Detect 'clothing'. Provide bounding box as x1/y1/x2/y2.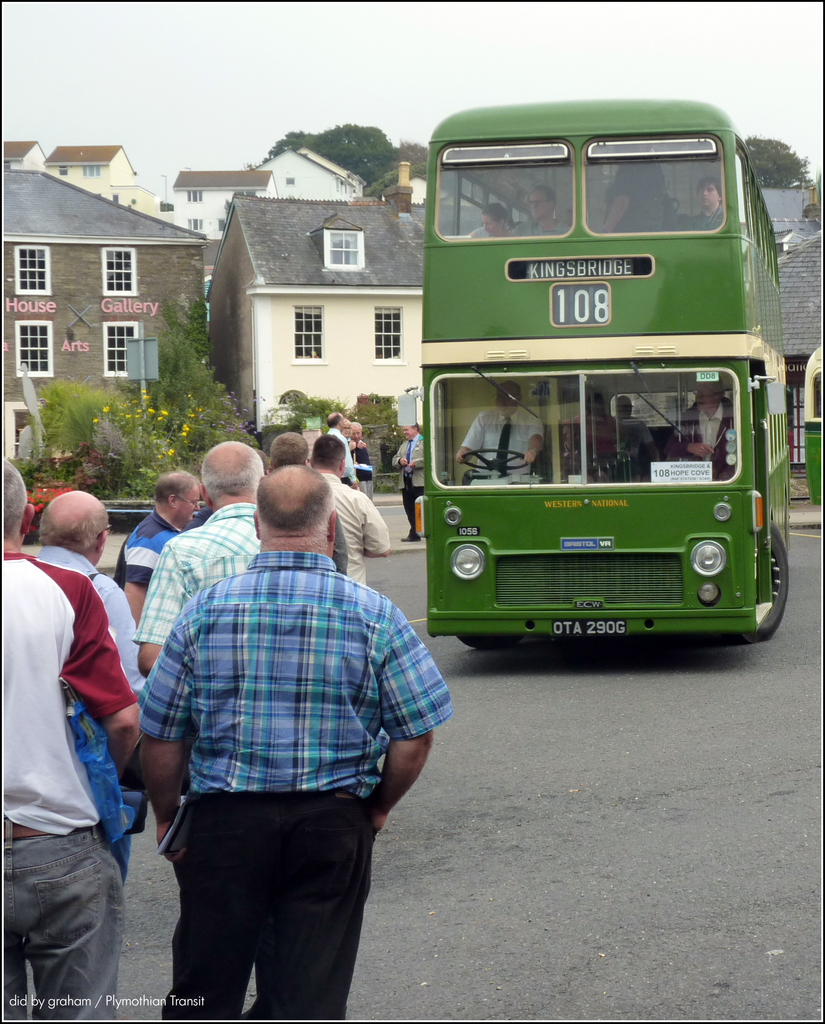
349/442/374/497.
